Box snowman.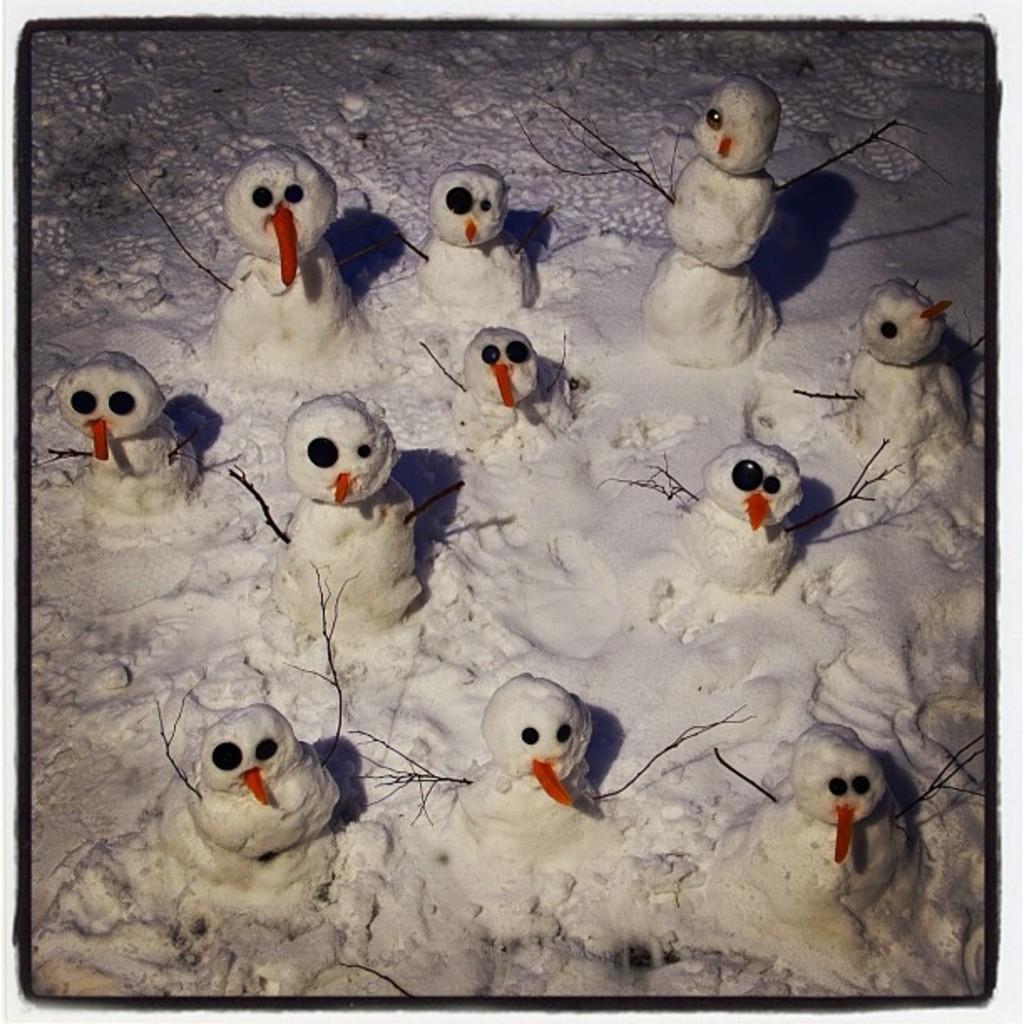
bbox=[693, 693, 1016, 957].
